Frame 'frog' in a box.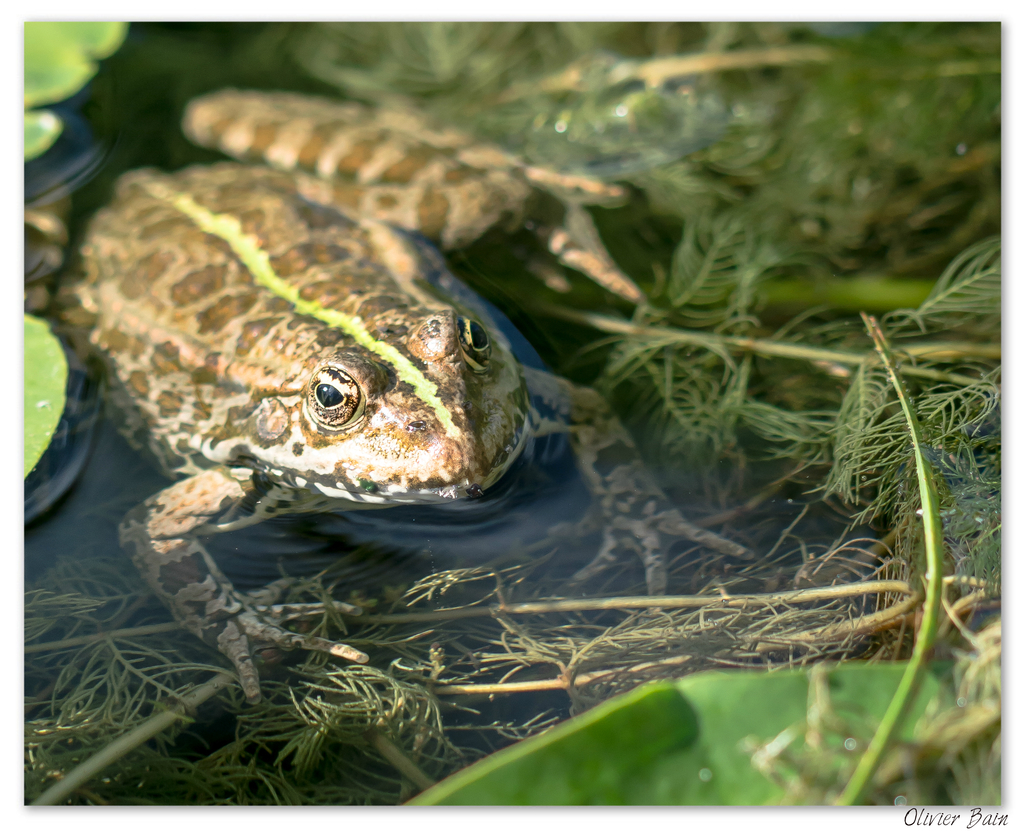
{"left": 56, "top": 86, "right": 754, "bottom": 707}.
